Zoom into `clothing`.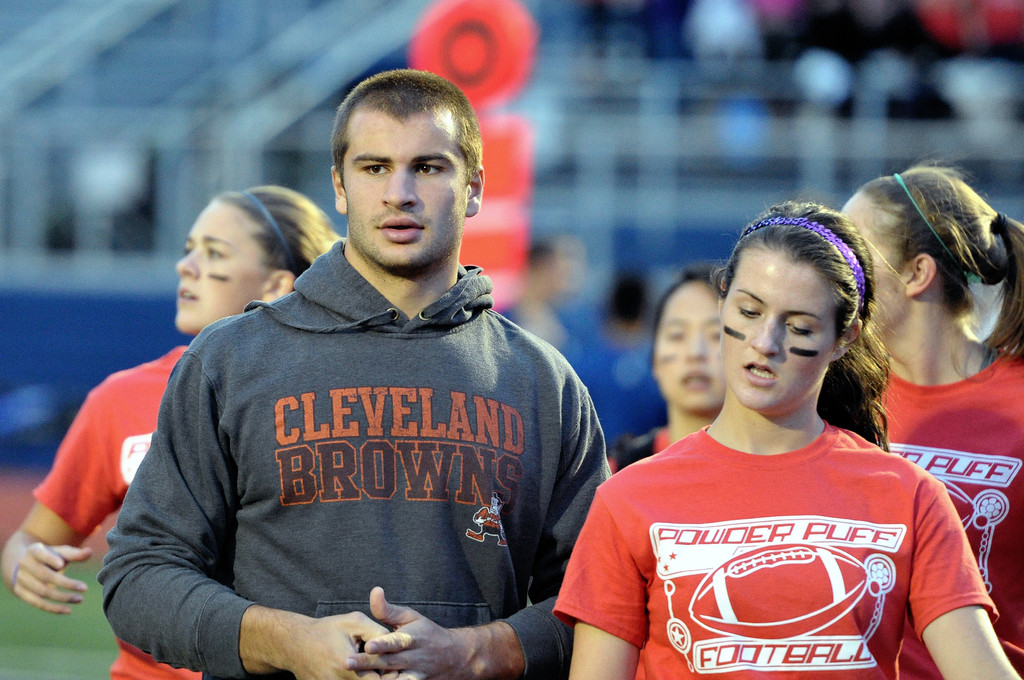
Zoom target: pyautogui.locateOnScreen(584, 403, 980, 674).
